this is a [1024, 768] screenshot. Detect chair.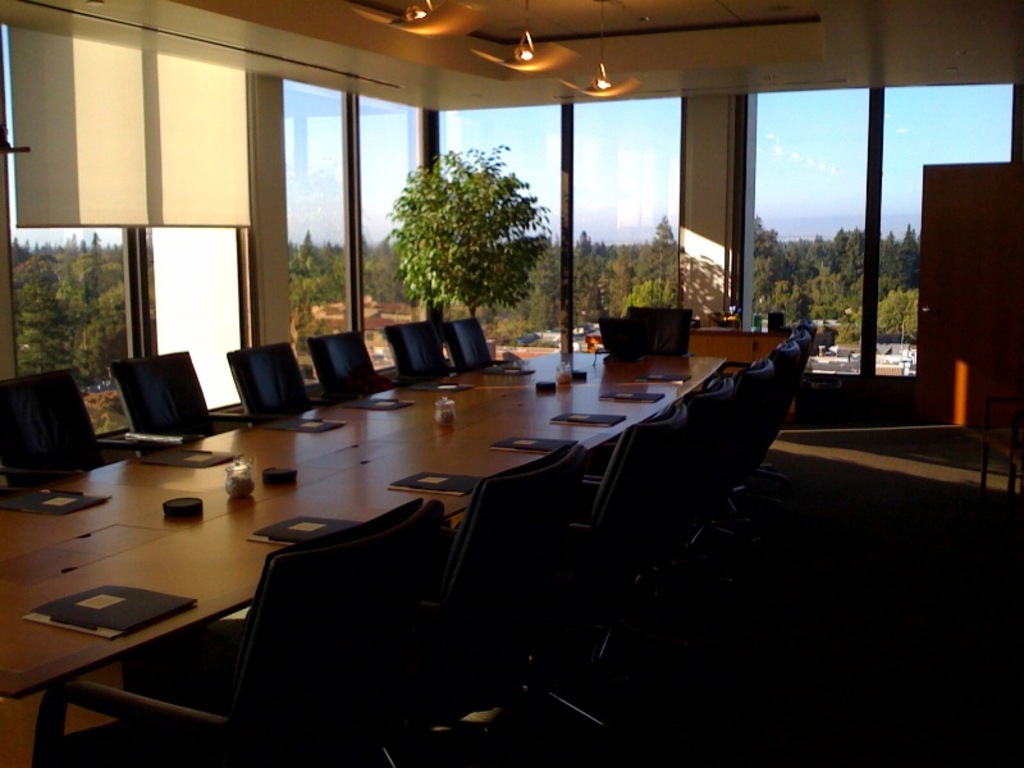
24 494 456 767.
